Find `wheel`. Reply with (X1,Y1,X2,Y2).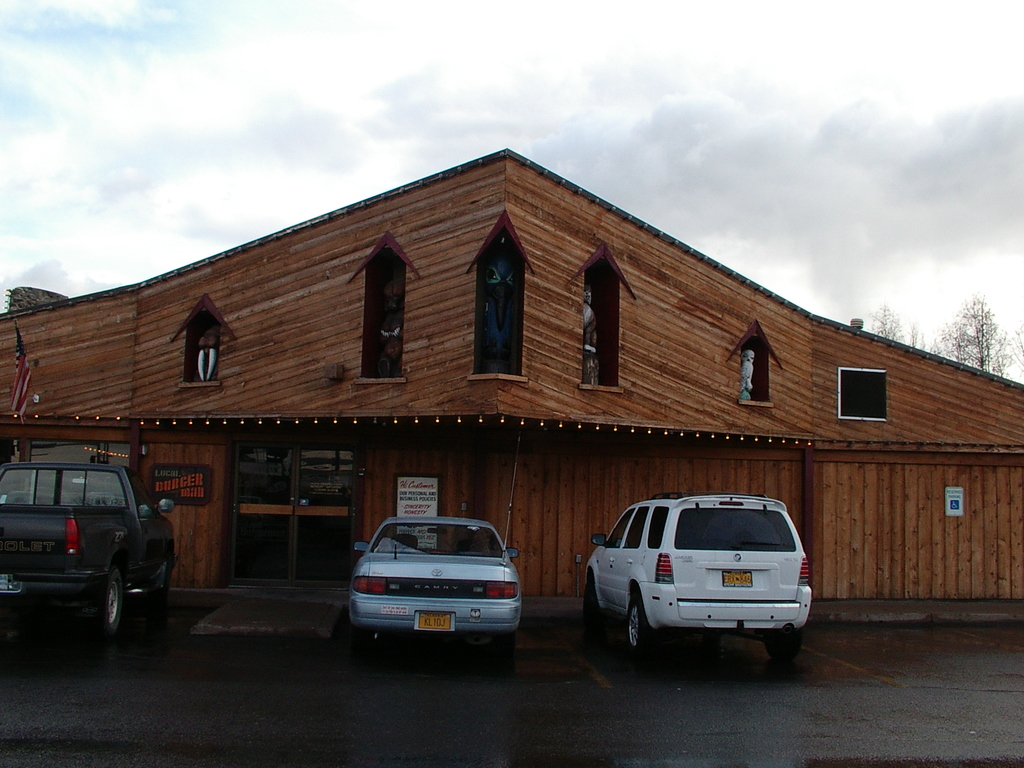
(625,591,665,659).
